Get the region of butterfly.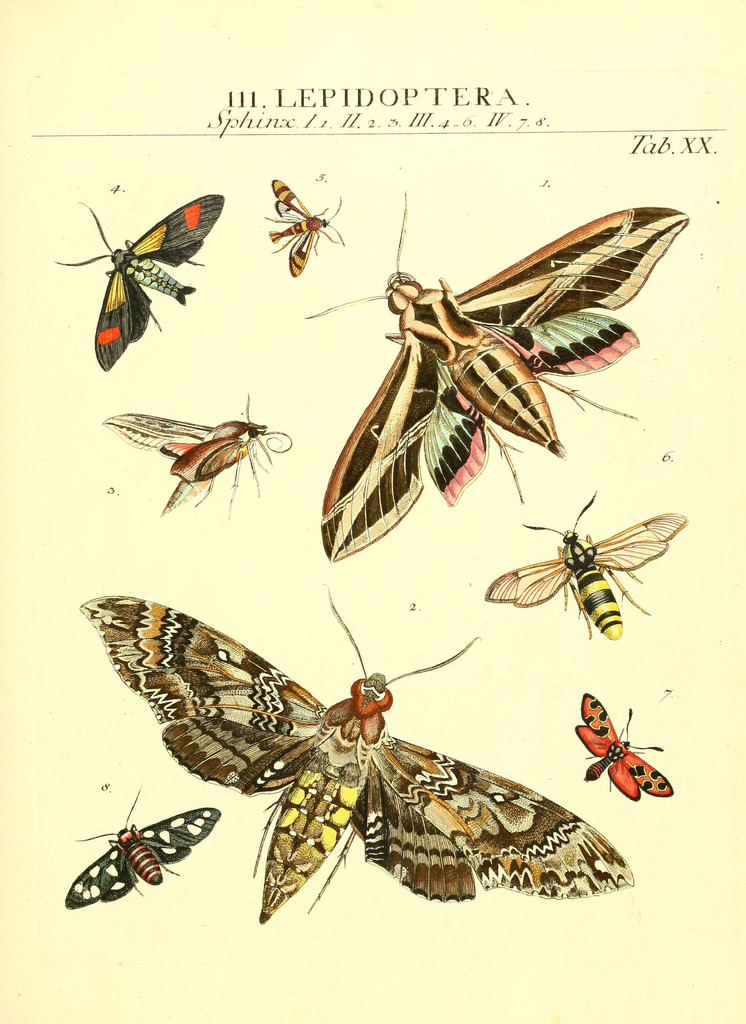
box(51, 792, 216, 927).
